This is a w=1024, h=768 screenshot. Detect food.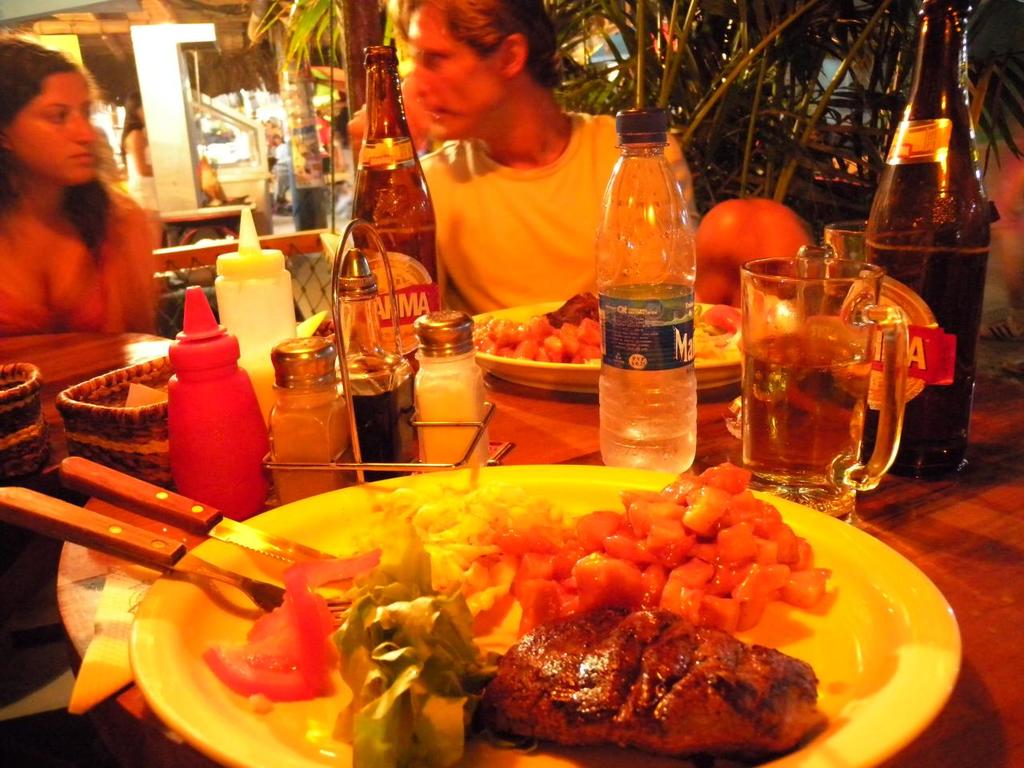
464:602:828:750.
